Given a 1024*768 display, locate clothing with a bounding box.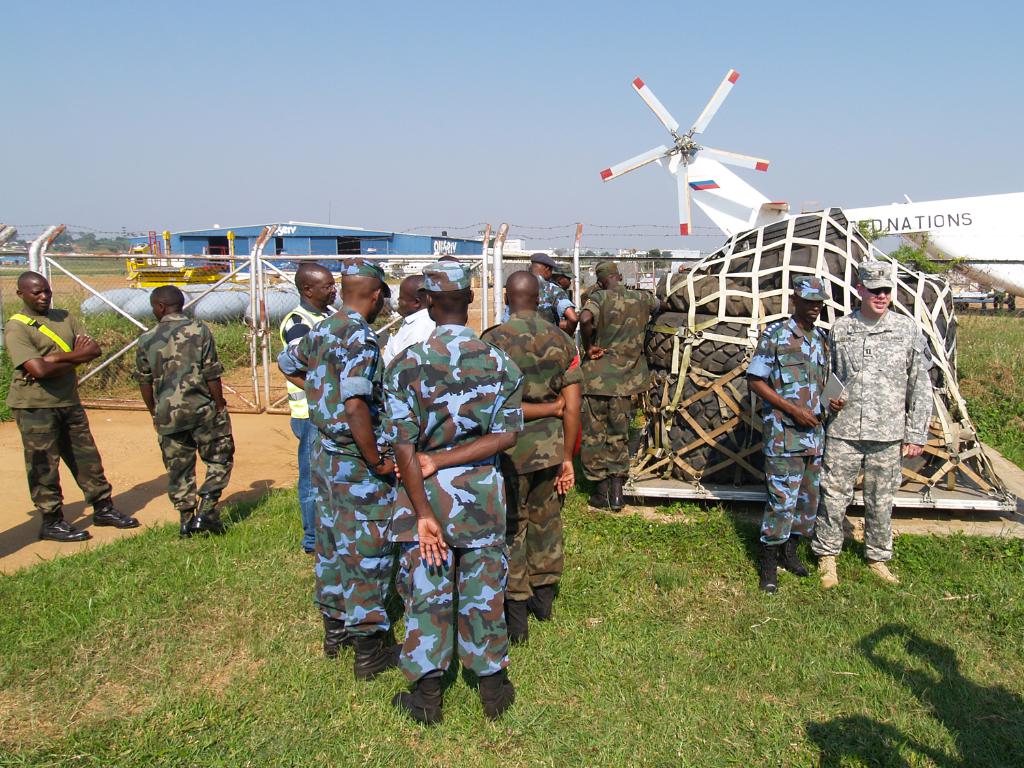
Located: crop(823, 313, 930, 571).
